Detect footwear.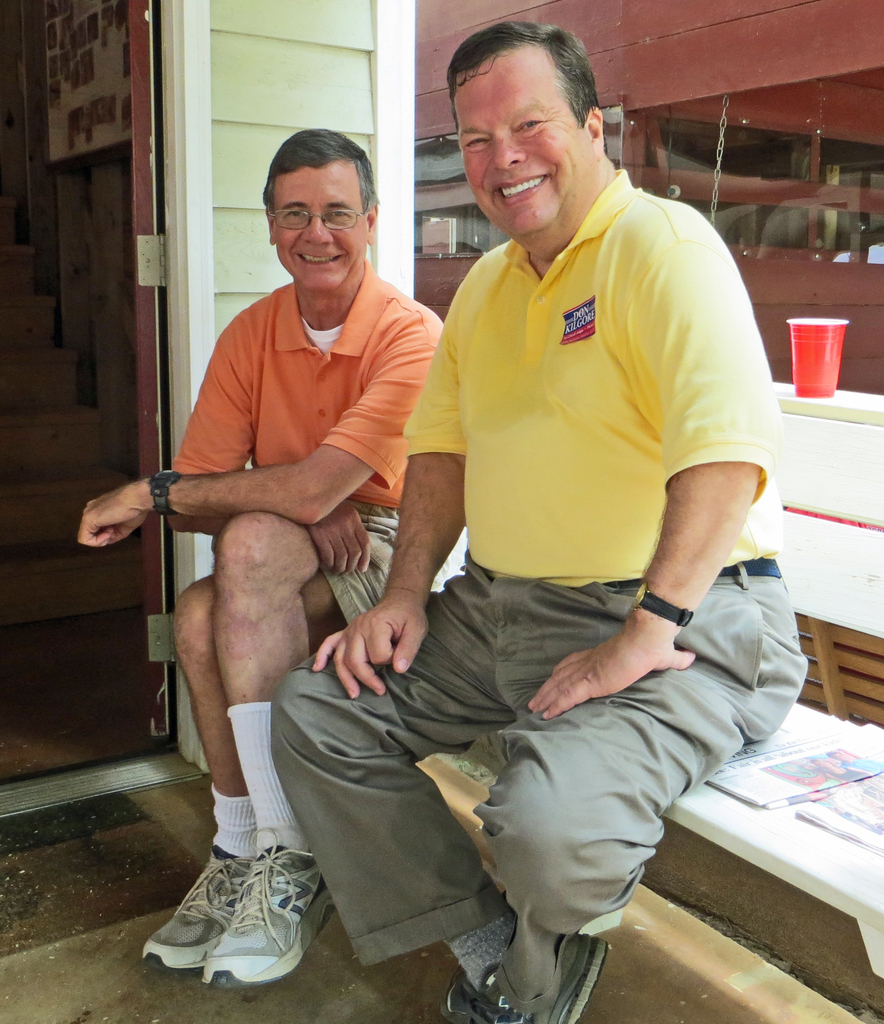
Detected at bbox=(140, 844, 252, 973).
